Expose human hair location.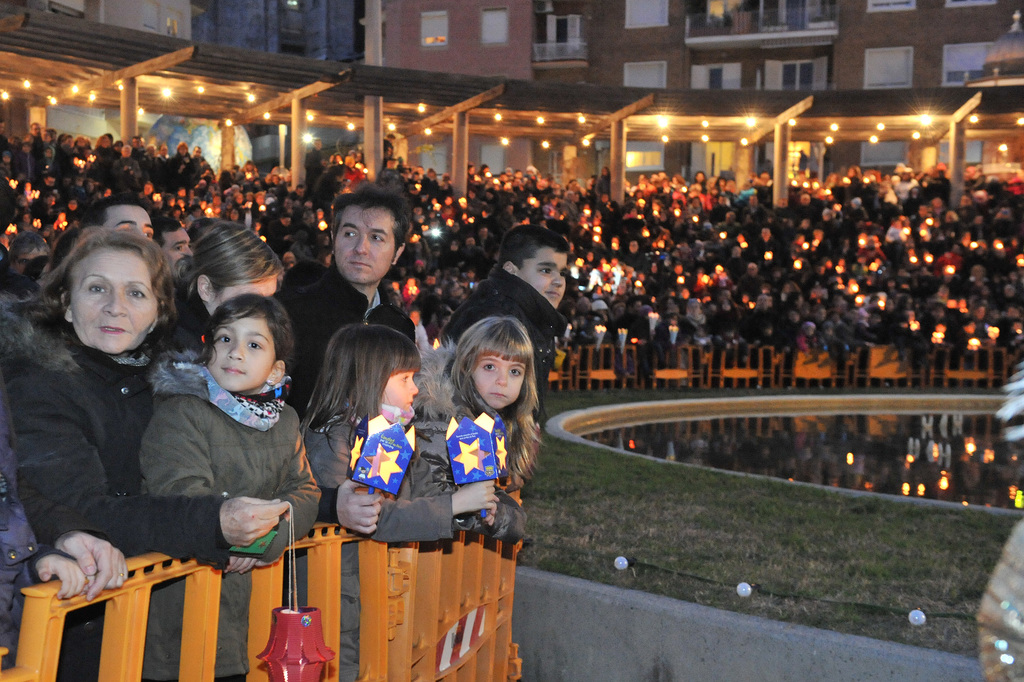
Exposed at x1=305 y1=319 x2=425 y2=451.
